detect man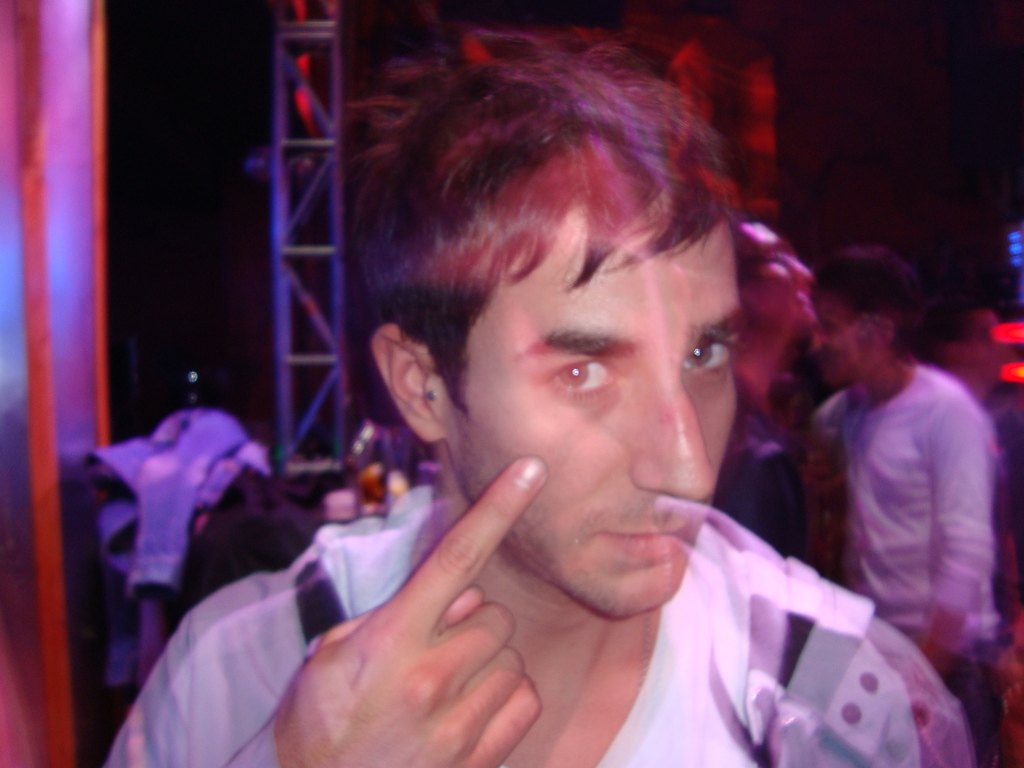
BBox(210, 45, 945, 767)
